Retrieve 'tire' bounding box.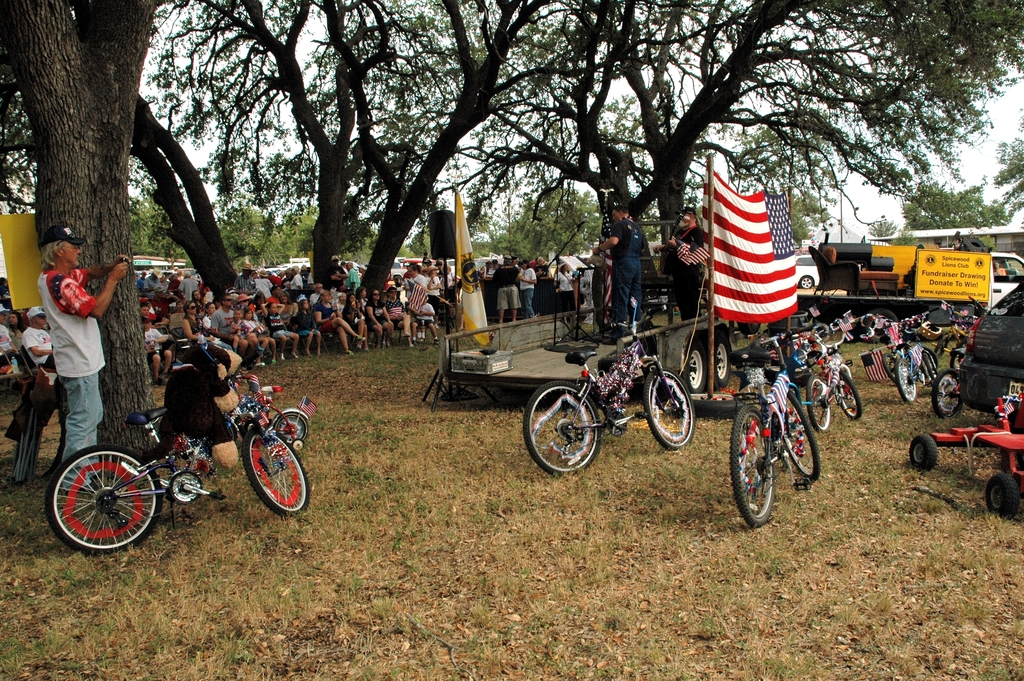
Bounding box: {"left": 691, "top": 391, "right": 736, "bottom": 420}.
